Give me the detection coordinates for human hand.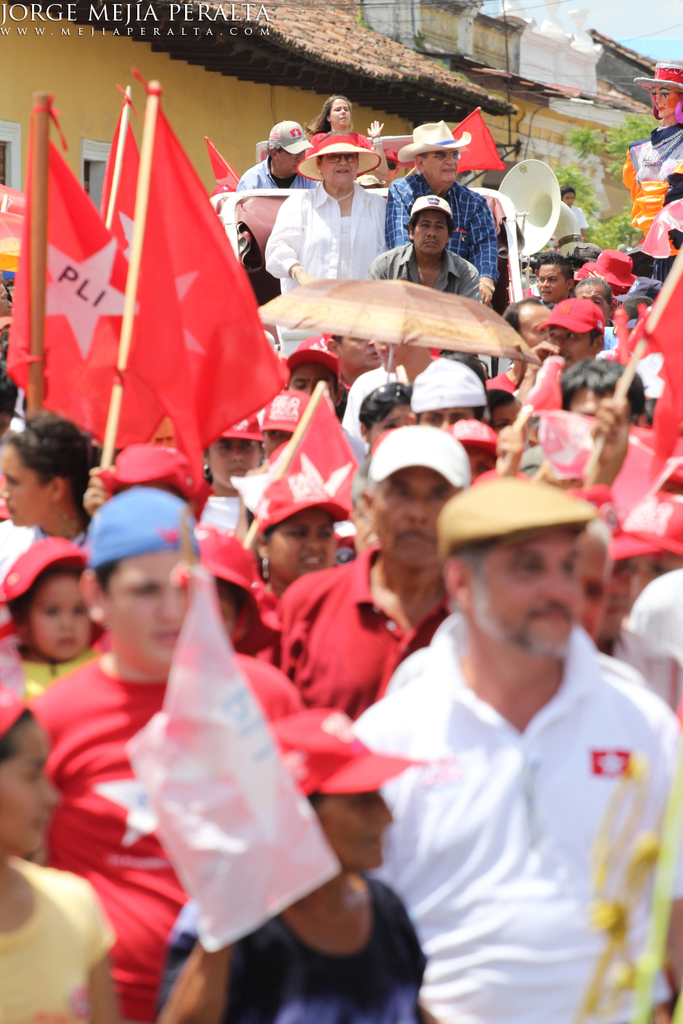
detection(477, 275, 490, 305).
